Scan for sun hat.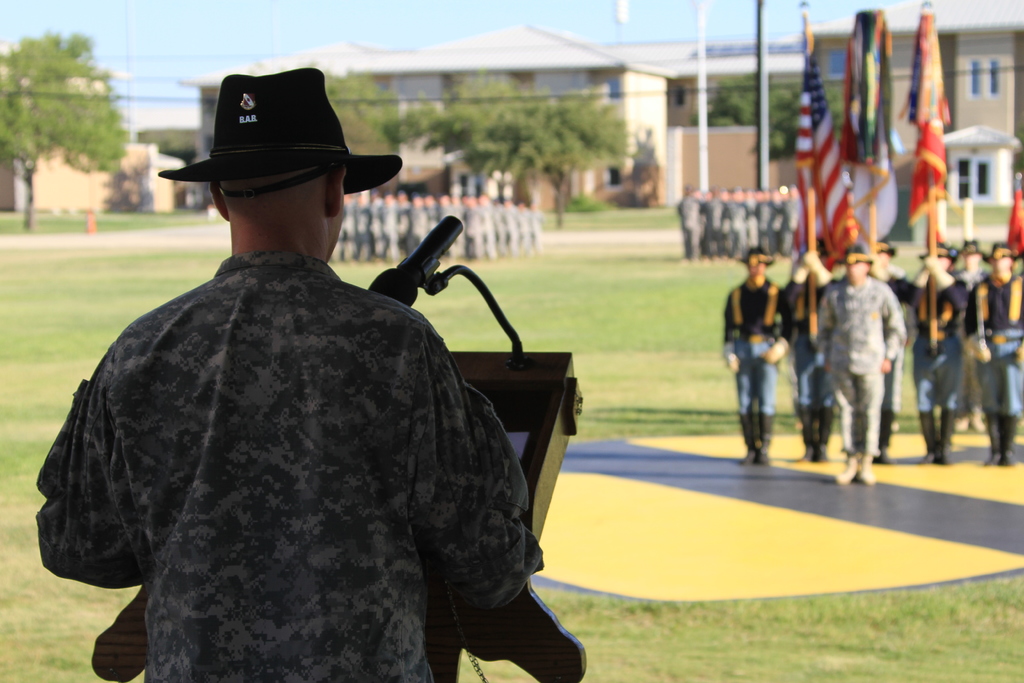
Scan result: pyautogui.locateOnScreen(972, 242, 1023, 262).
